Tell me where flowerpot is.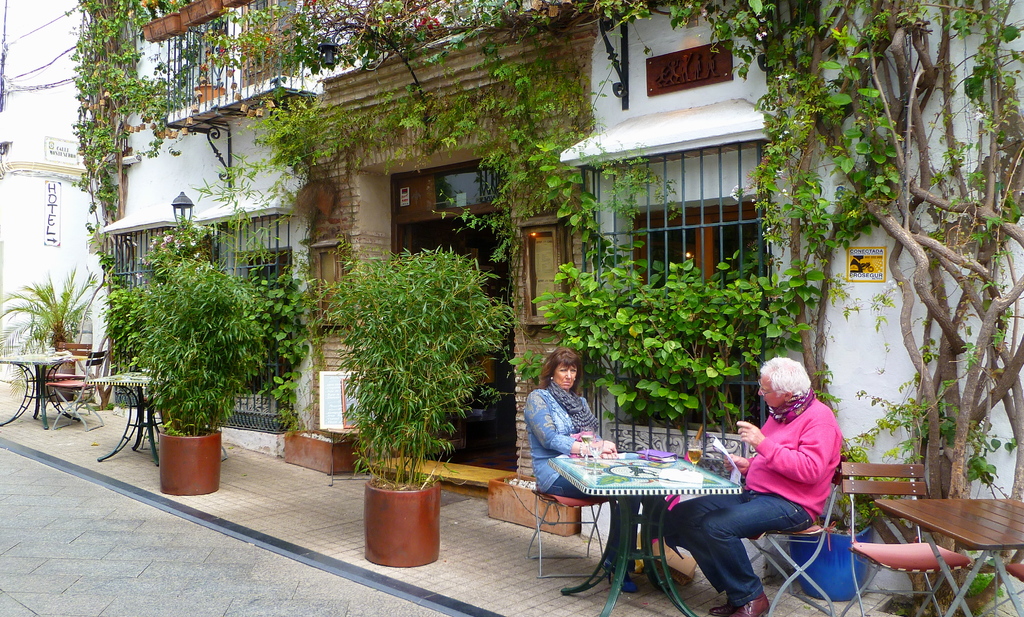
flowerpot is at BBox(354, 467, 445, 566).
